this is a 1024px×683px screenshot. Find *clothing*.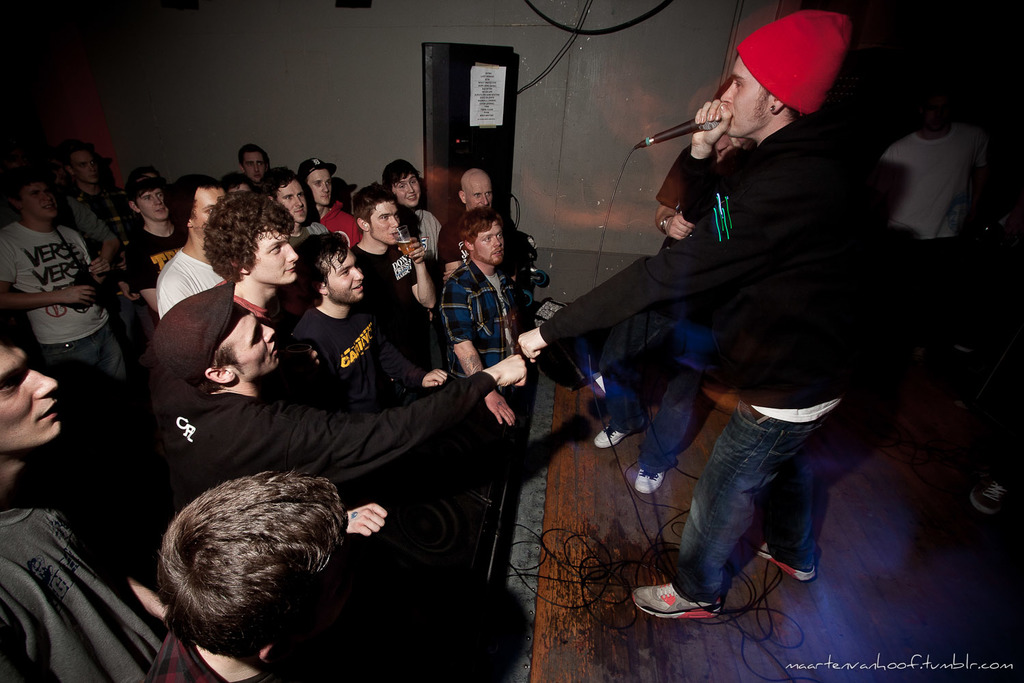
Bounding box: bbox(882, 109, 1001, 247).
